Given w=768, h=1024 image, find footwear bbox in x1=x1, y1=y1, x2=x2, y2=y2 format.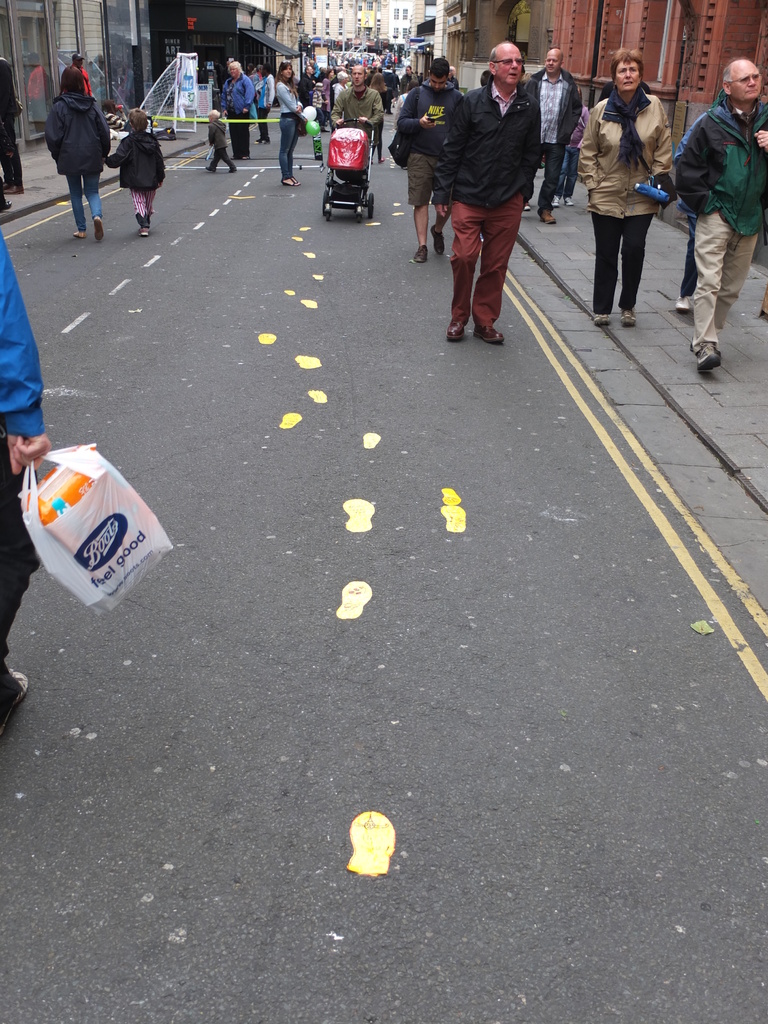
x1=673, y1=292, x2=693, y2=313.
